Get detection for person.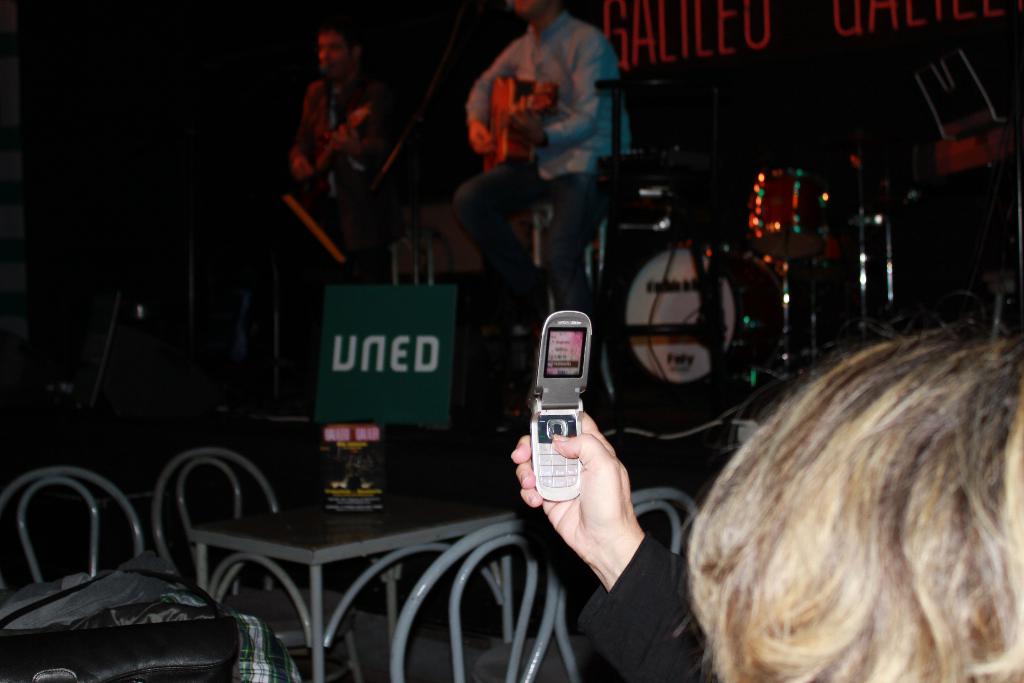
Detection: bbox(515, 320, 1023, 682).
